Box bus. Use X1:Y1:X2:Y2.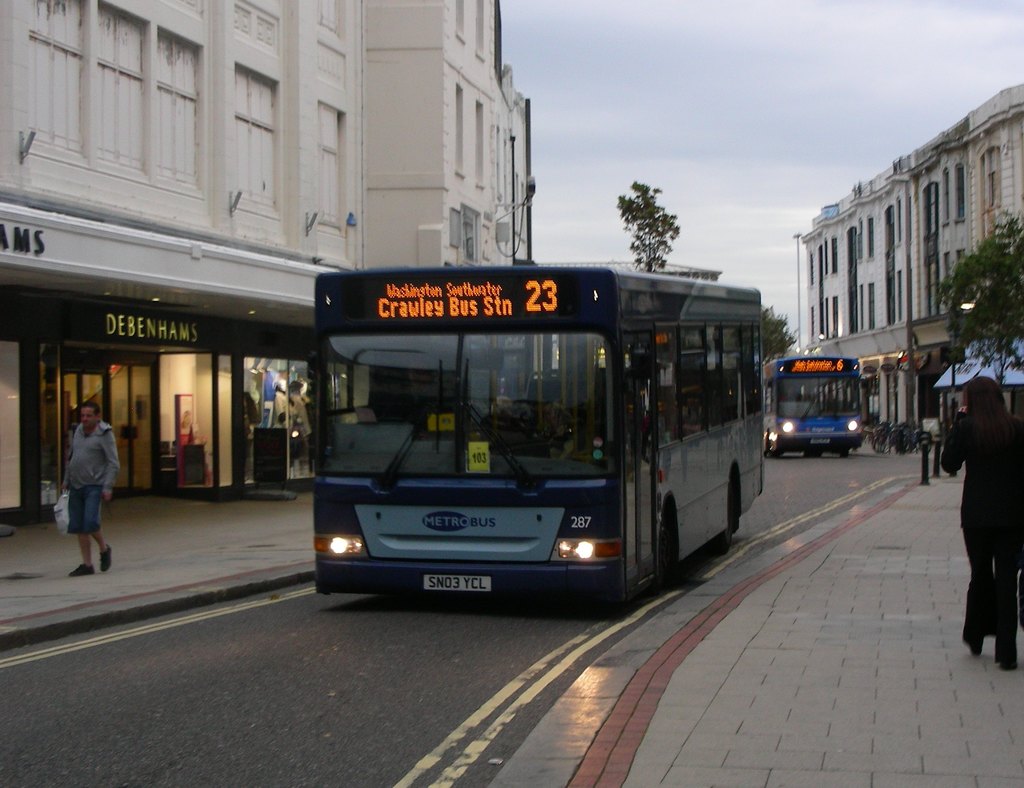
770:356:868:452.
